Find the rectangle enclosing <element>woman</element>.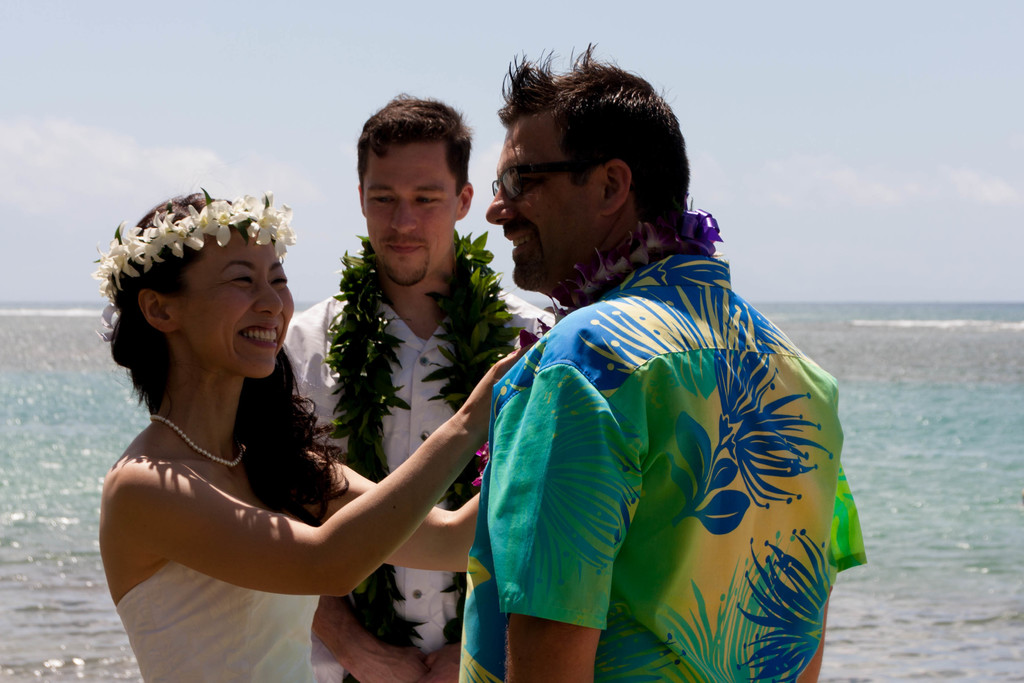
(82,189,531,682).
